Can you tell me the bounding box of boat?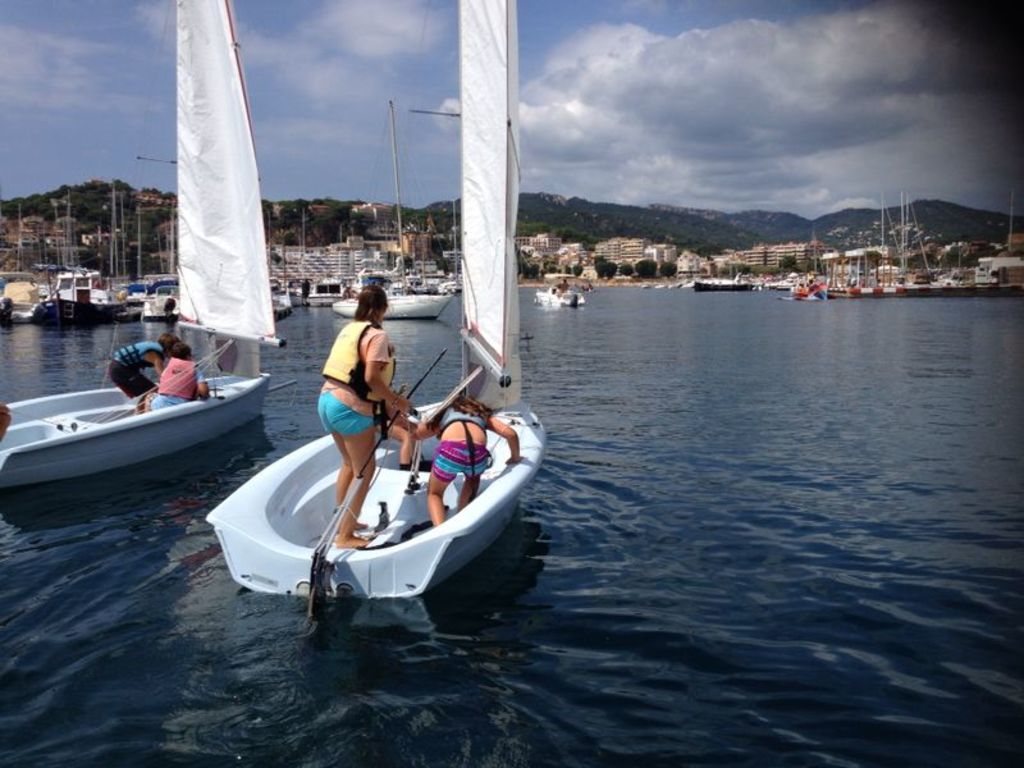
[left=0, top=0, right=285, bottom=485].
